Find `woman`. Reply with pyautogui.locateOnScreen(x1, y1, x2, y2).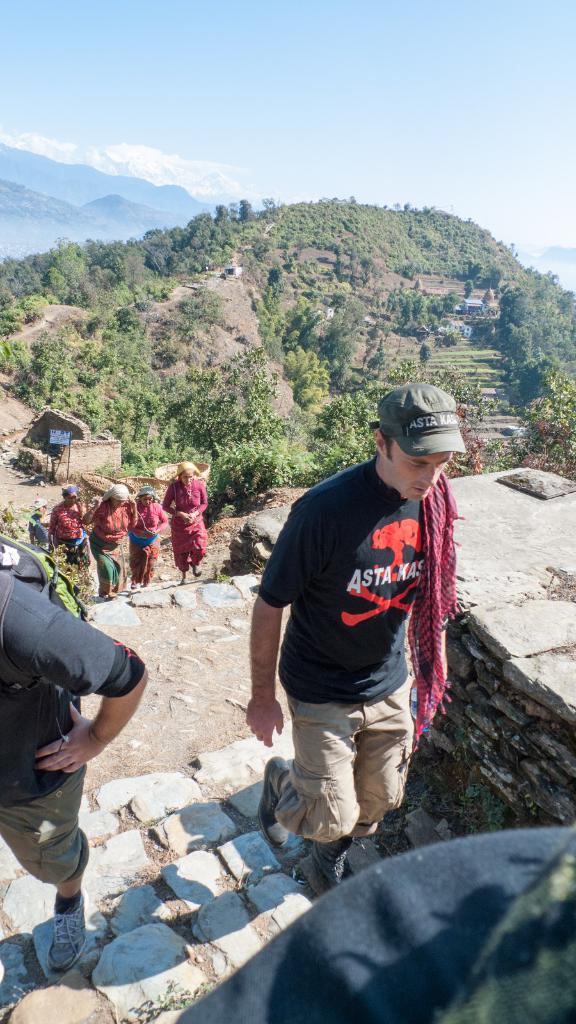
pyautogui.locateOnScreen(162, 467, 209, 587).
